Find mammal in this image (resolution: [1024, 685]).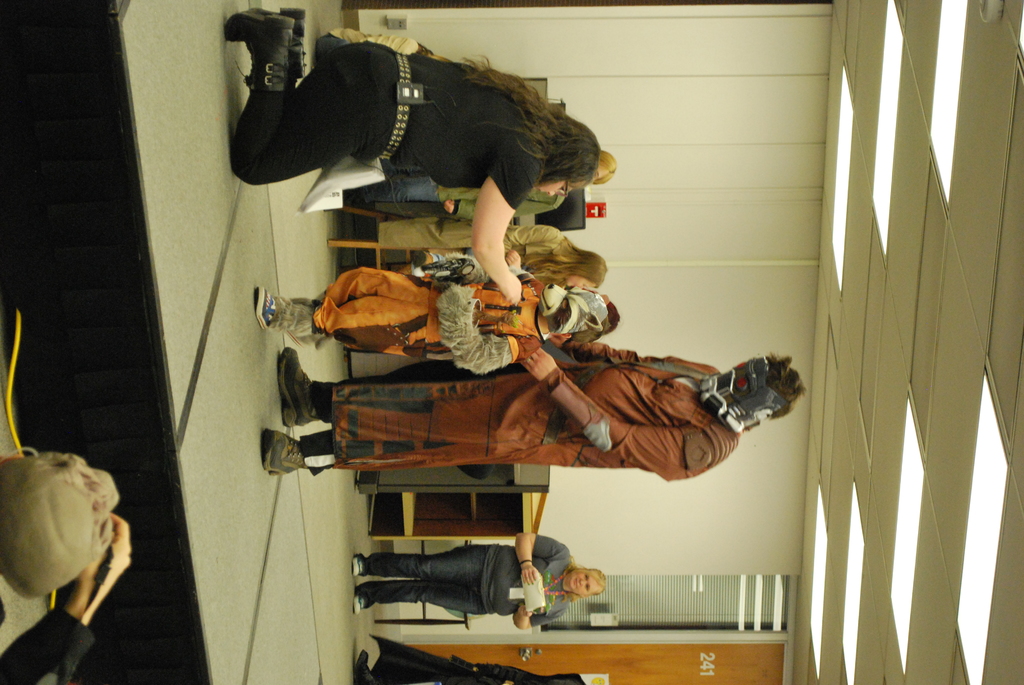
{"x1": 374, "y1": 213, "x2": 604, "y2": 287}.
